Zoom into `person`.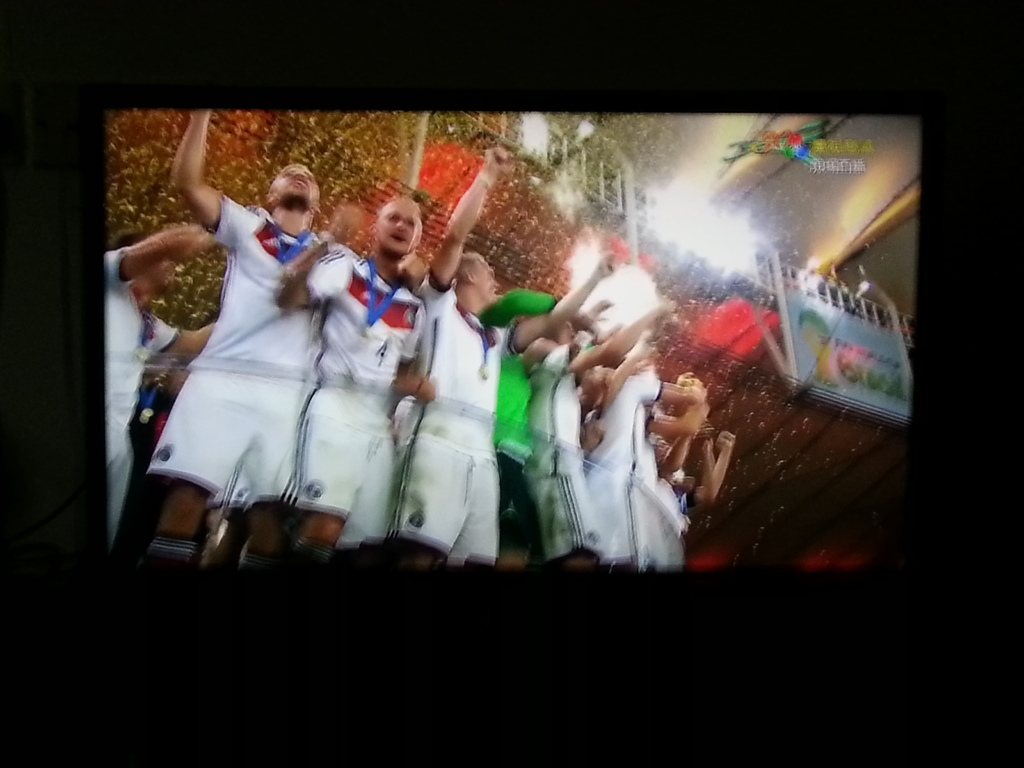
Zoom target: [left=426, top=138, right=506, bottom=563].
